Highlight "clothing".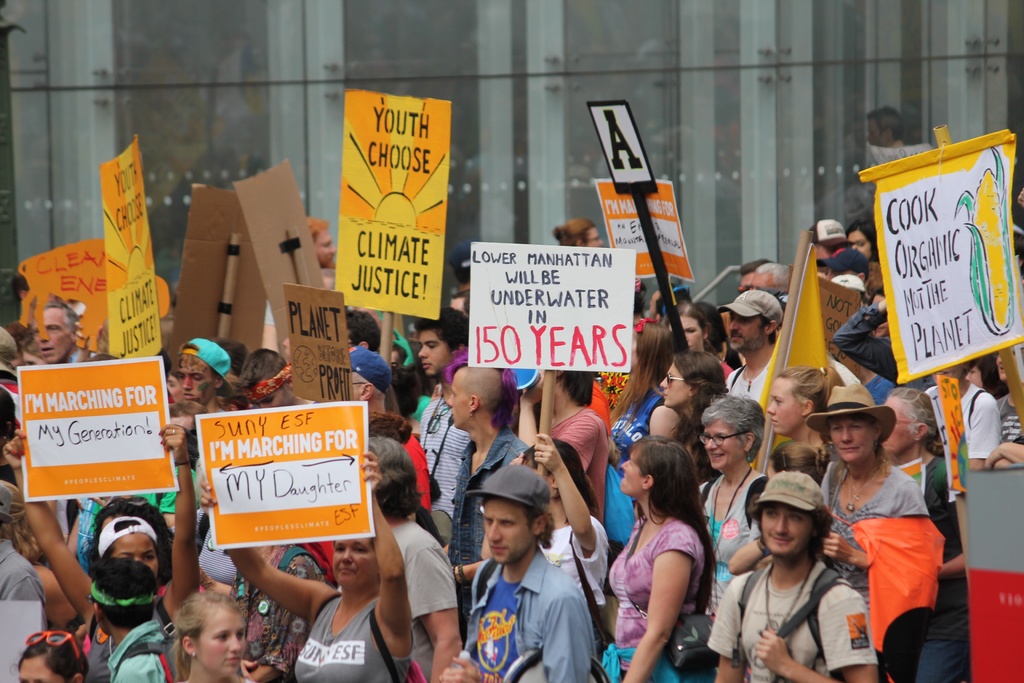
Highlighted region: (x1=862, y1=374, x2=890, y2=408).
